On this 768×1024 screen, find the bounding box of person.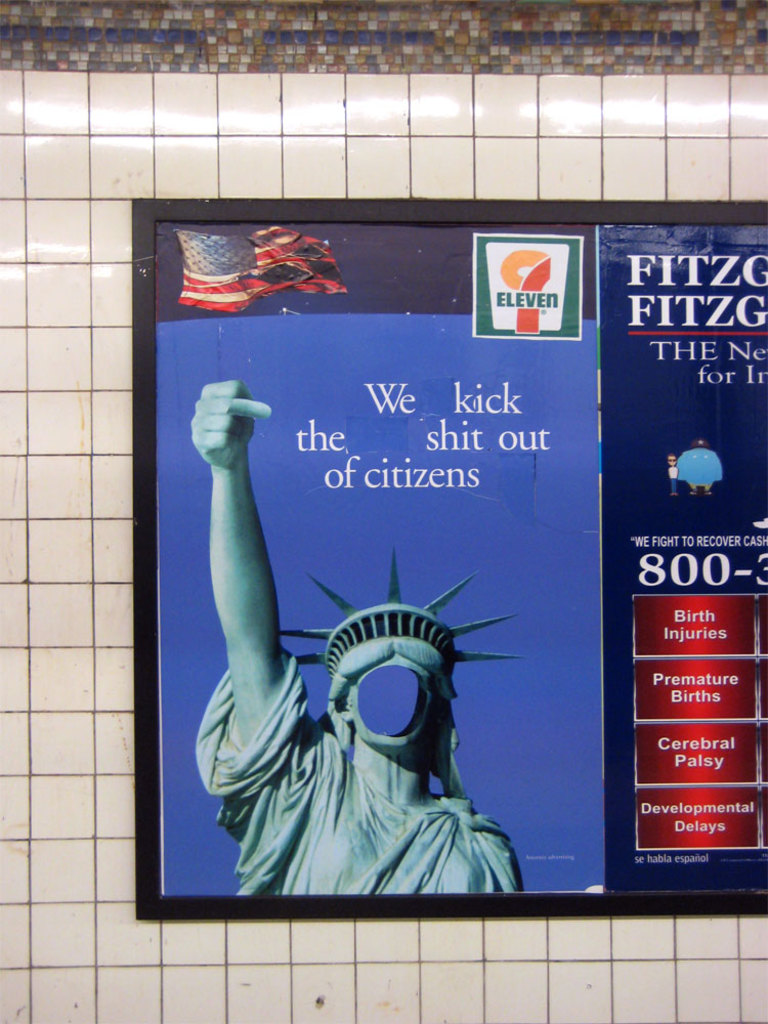
Bounding box: detection(185, 419, 513, 908).
